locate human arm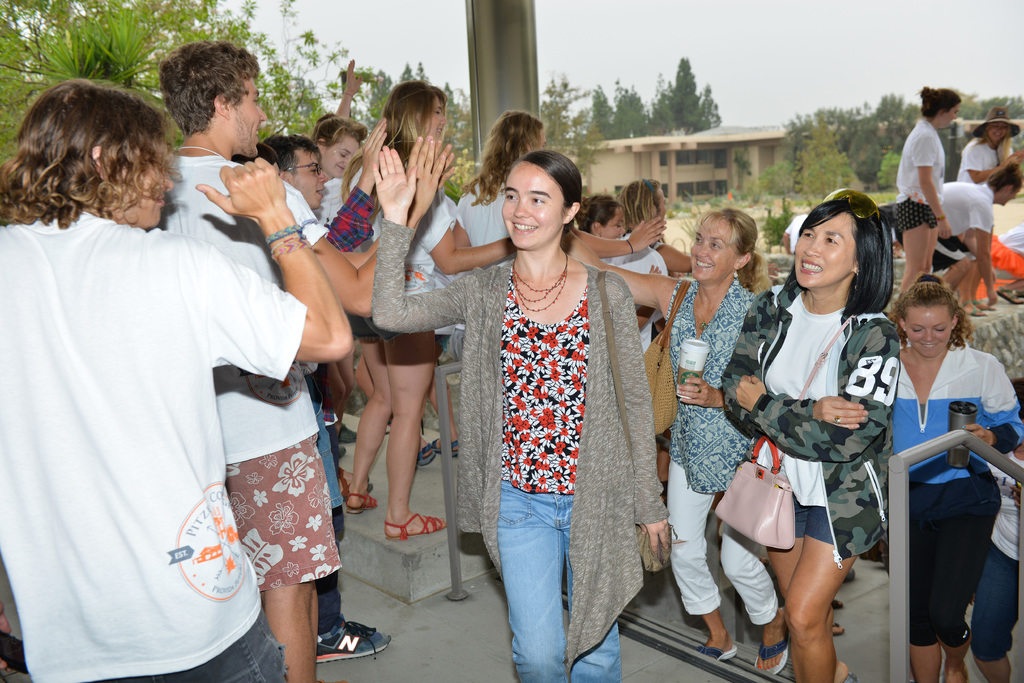
l=723, t=283, r=879, b=439
